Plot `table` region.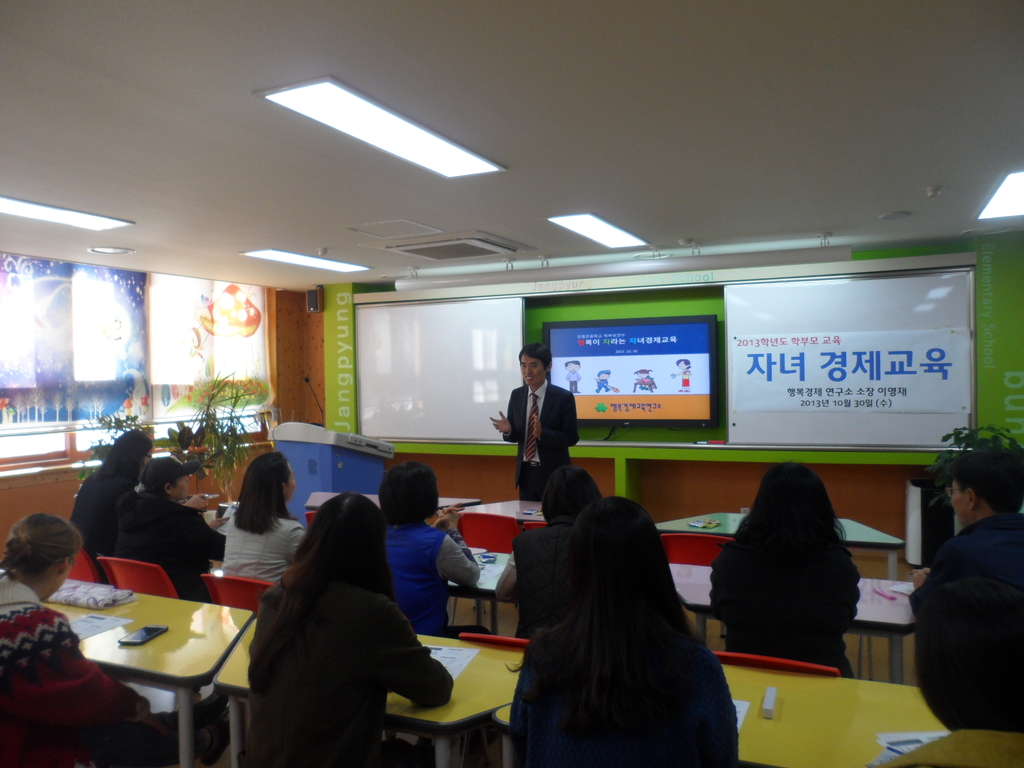
Plotted at bbox=(216, 610, 528, 767).
